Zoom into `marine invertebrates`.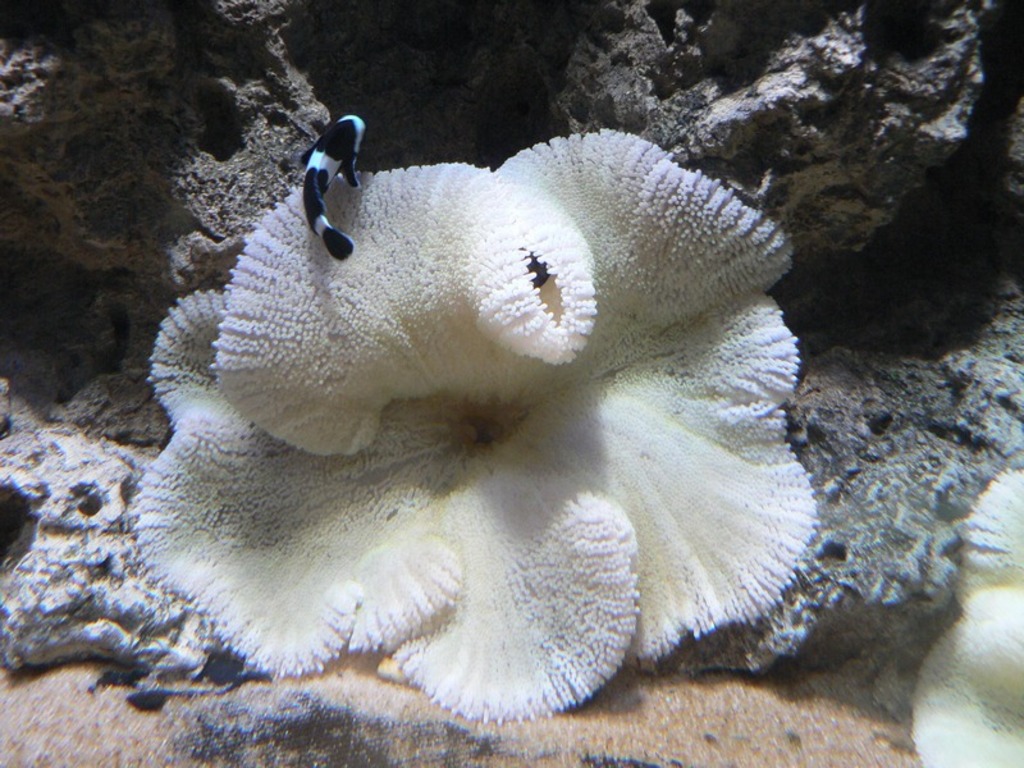
Zoom target: x1=96 y1=102 x2=860 y2=722.
